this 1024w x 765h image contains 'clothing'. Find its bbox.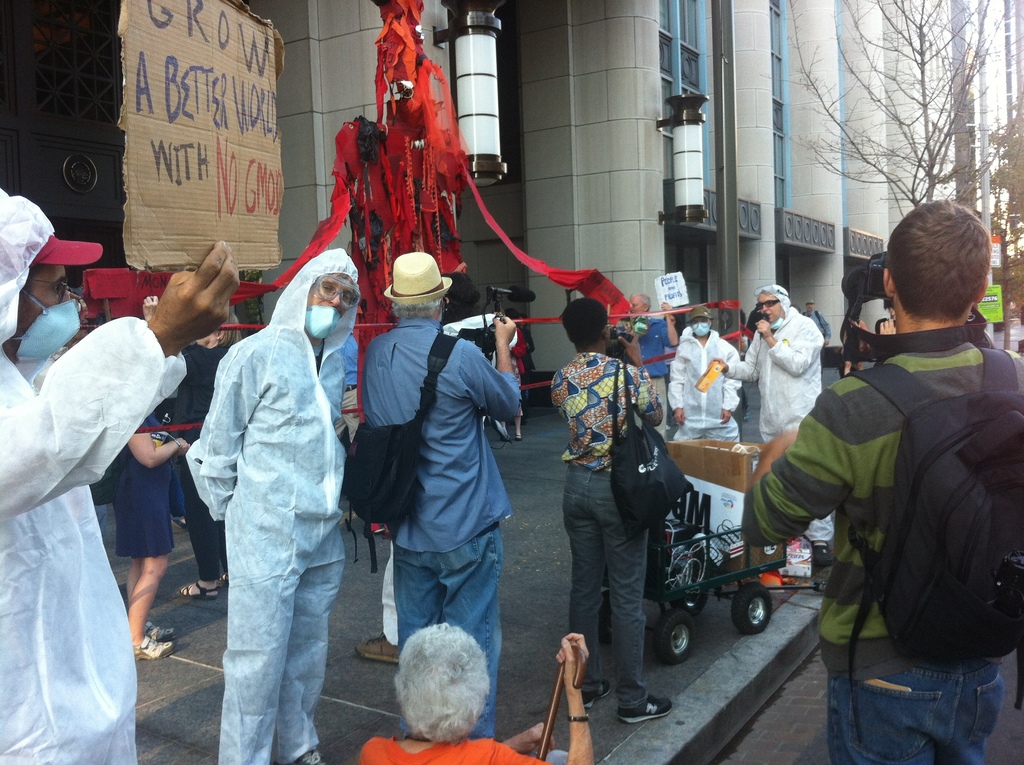
left=749, top=298, right=835, bottom=575.
